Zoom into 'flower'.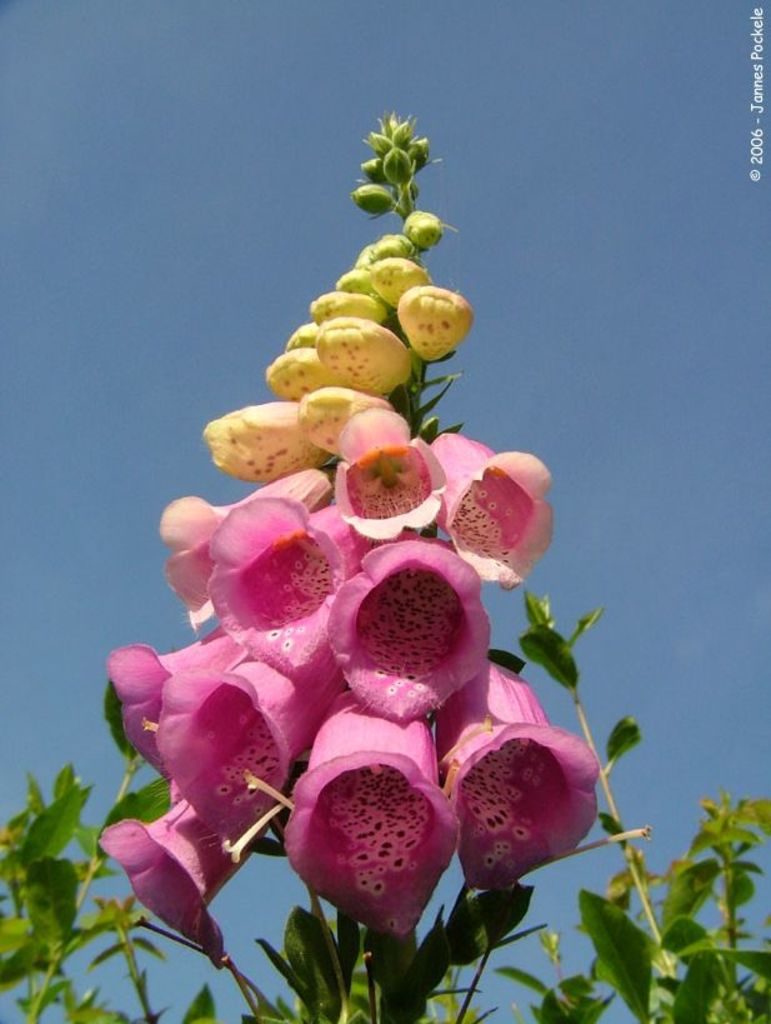
Zoom target: x1=276 y1=686 x2=461 y2=943.
